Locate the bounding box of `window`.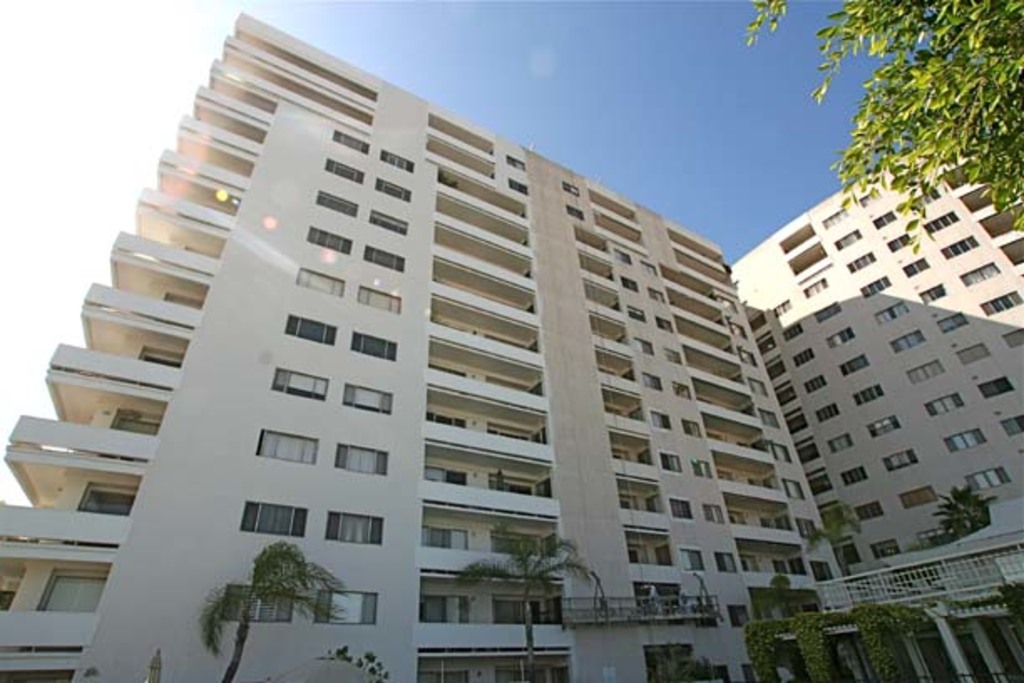
Bounding box: (796,350,812,365).
